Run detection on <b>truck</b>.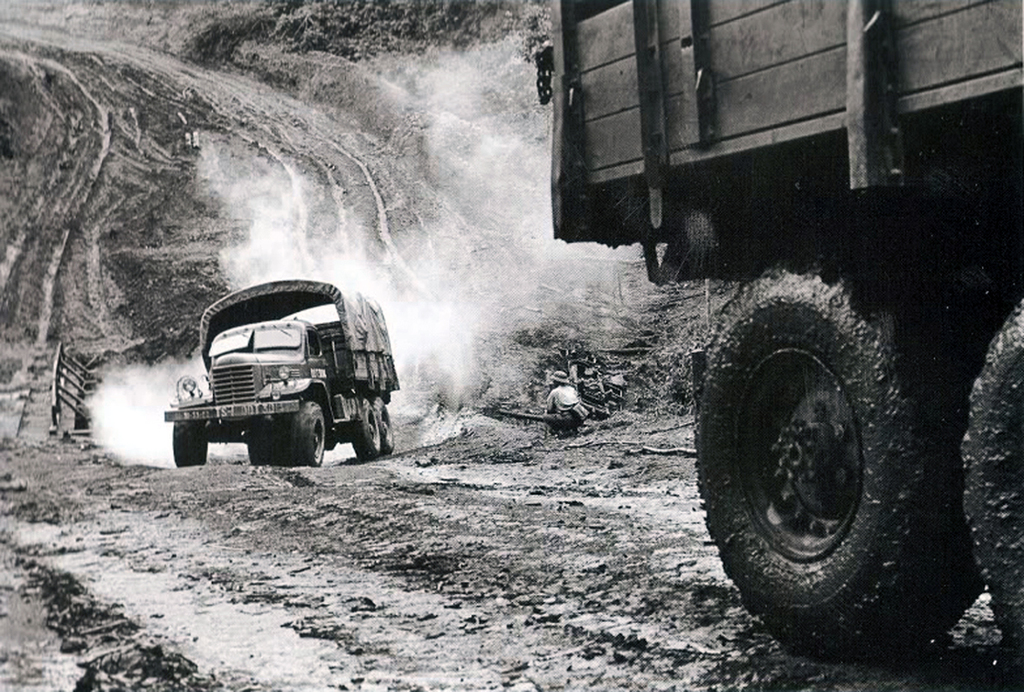
Result: {"x1": 160, "y1": 287, "x2": 390, "y2": 482}.
